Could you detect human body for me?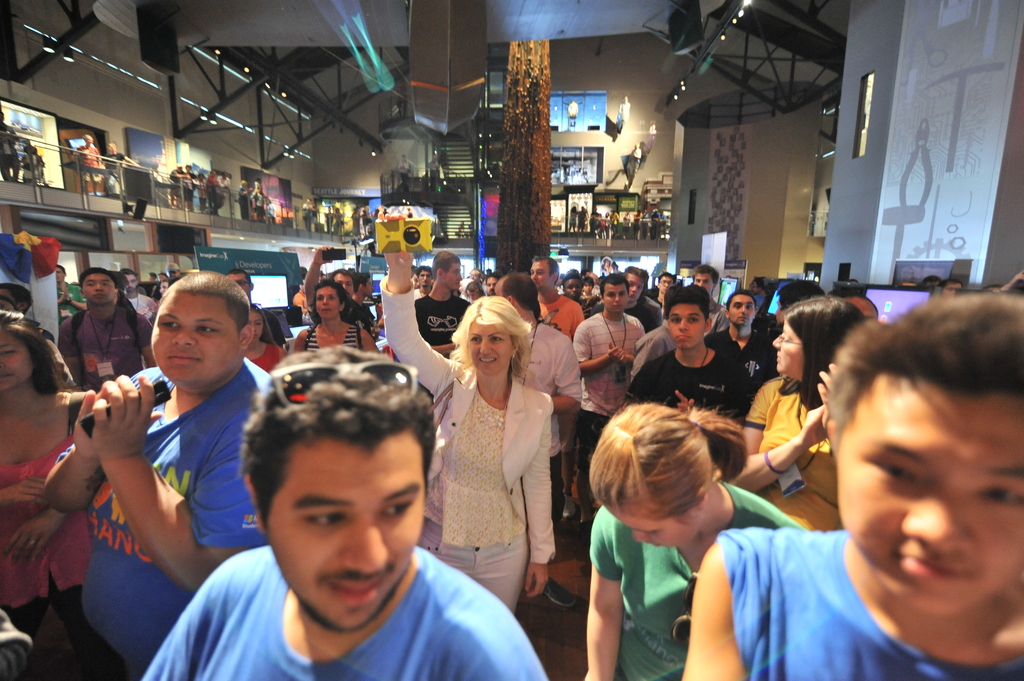
Detection result: bbox=(126, 271, 150, 314).
